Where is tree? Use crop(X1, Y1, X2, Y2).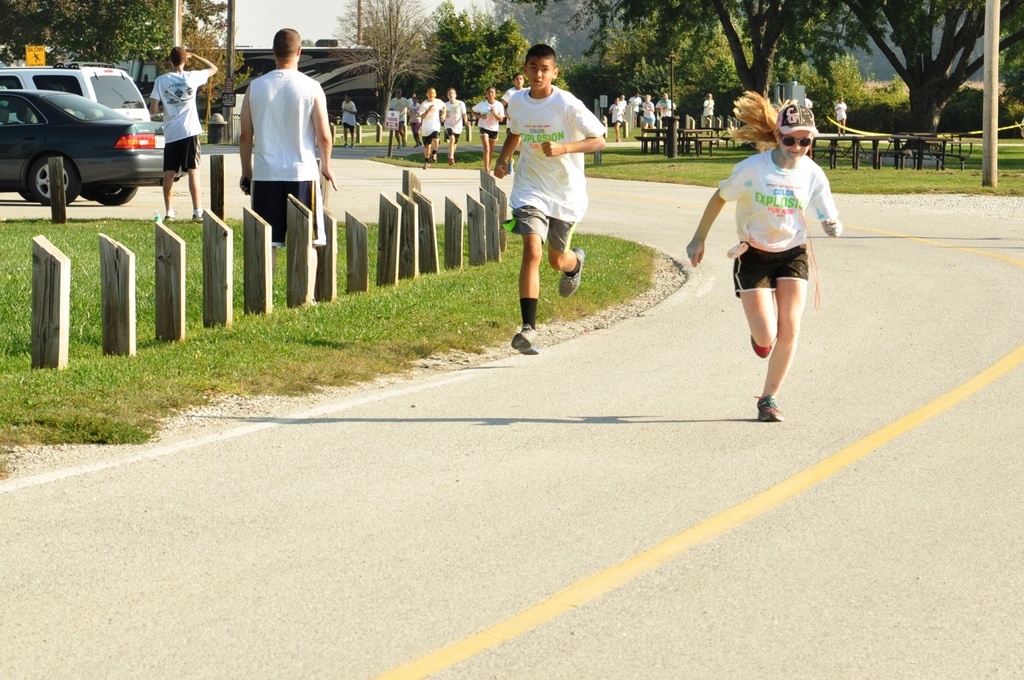
crop(300, 36, 316, 45).
